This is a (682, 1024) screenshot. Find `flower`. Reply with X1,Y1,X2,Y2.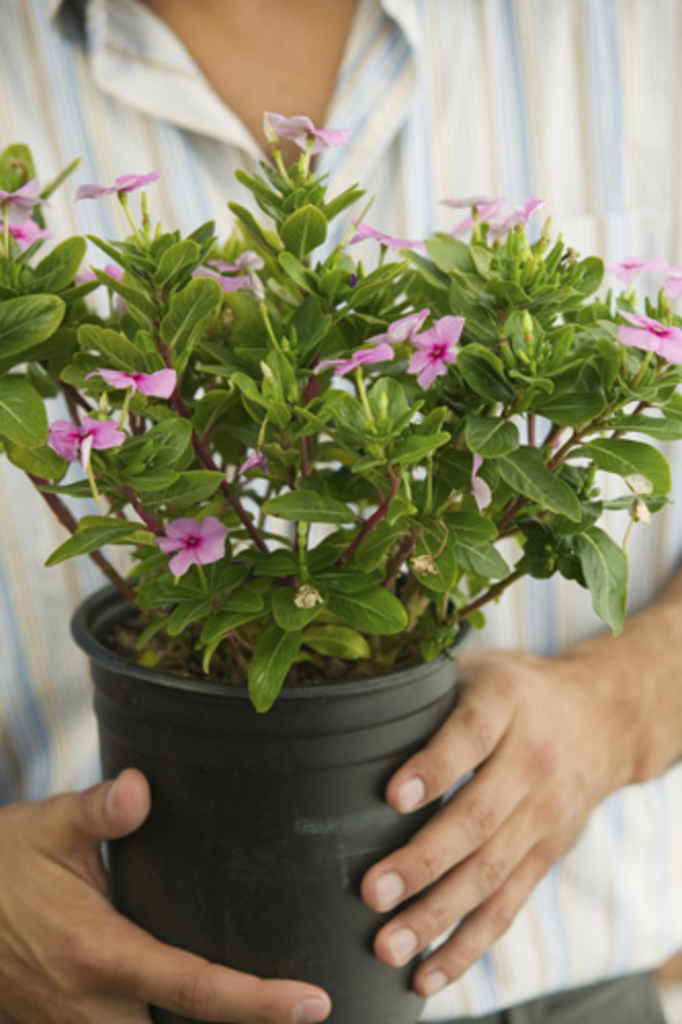
90,365,176,399.
